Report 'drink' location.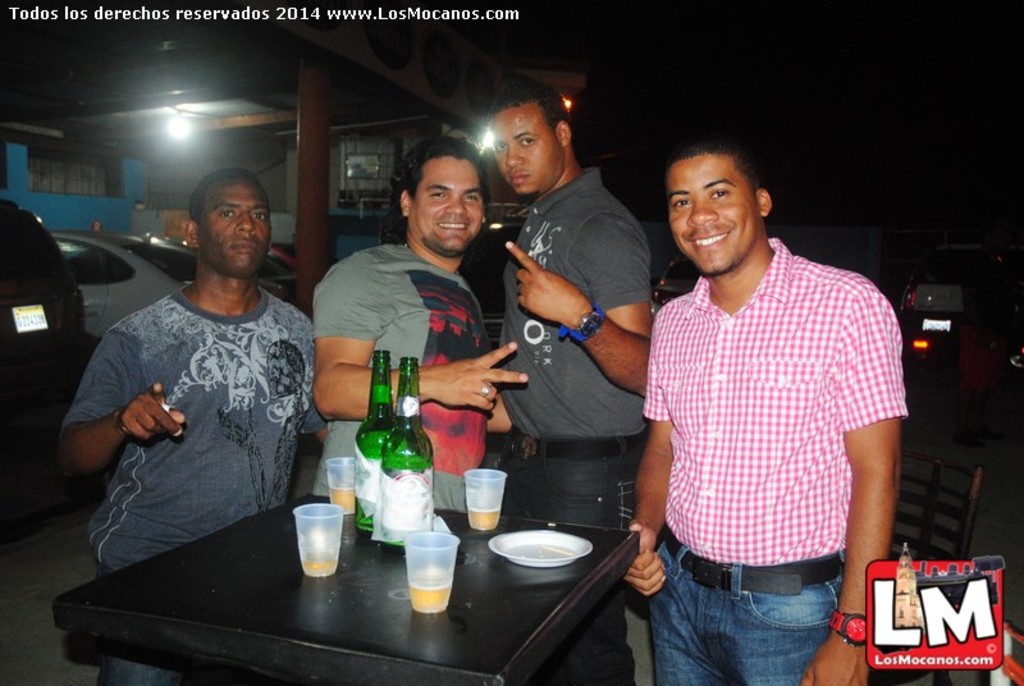
Report: <box>470,503,503,530</box>.
